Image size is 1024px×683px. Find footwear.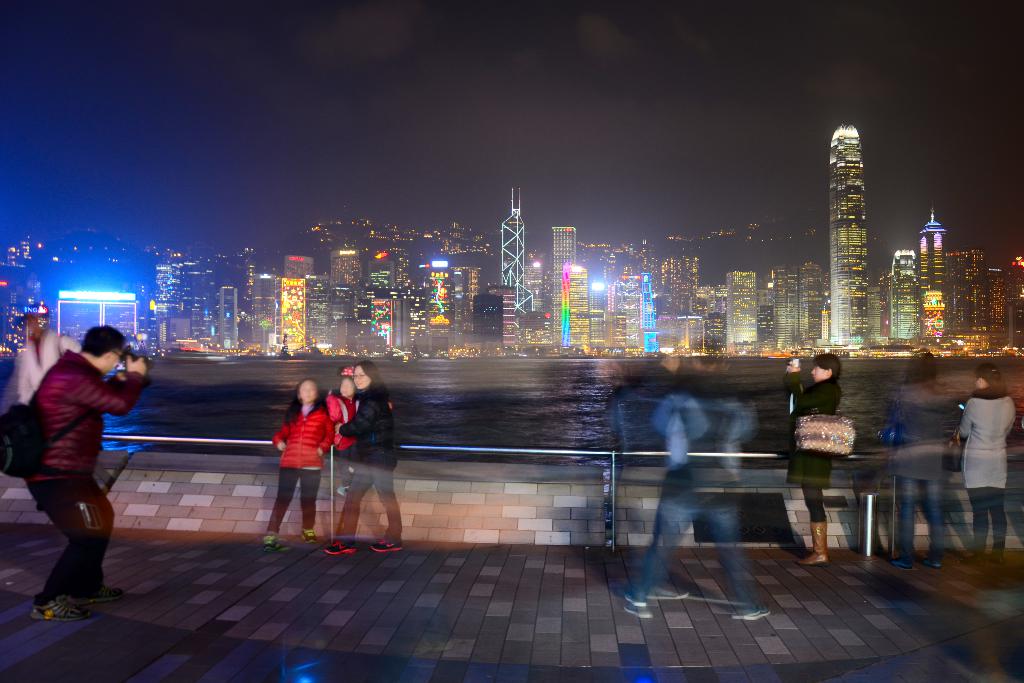
[368,536,405,554].
